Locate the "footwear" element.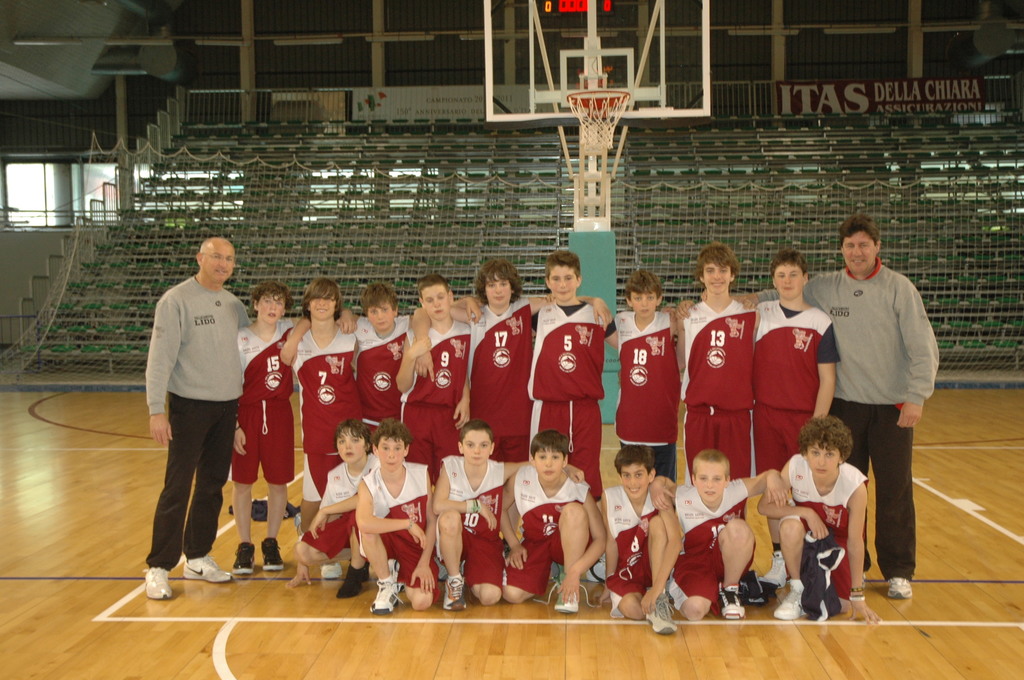
Element bbox: select_region(142, 568, 176, 599).
